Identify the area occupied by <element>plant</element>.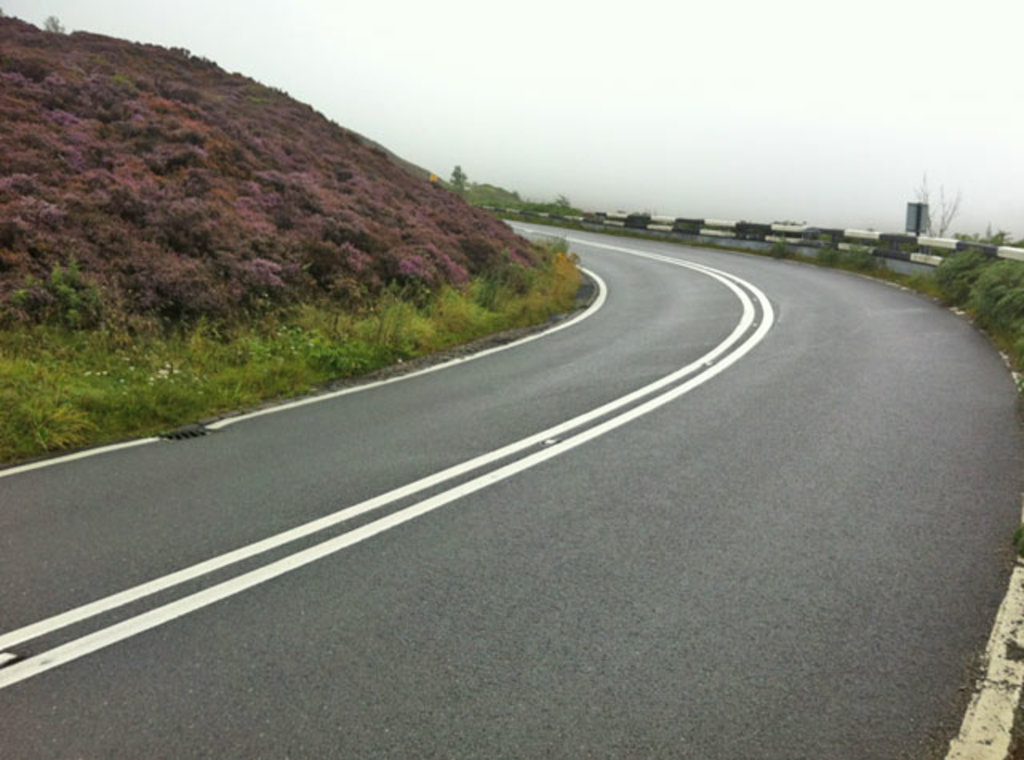
Area: bbox(845, 237, 882, 272).
